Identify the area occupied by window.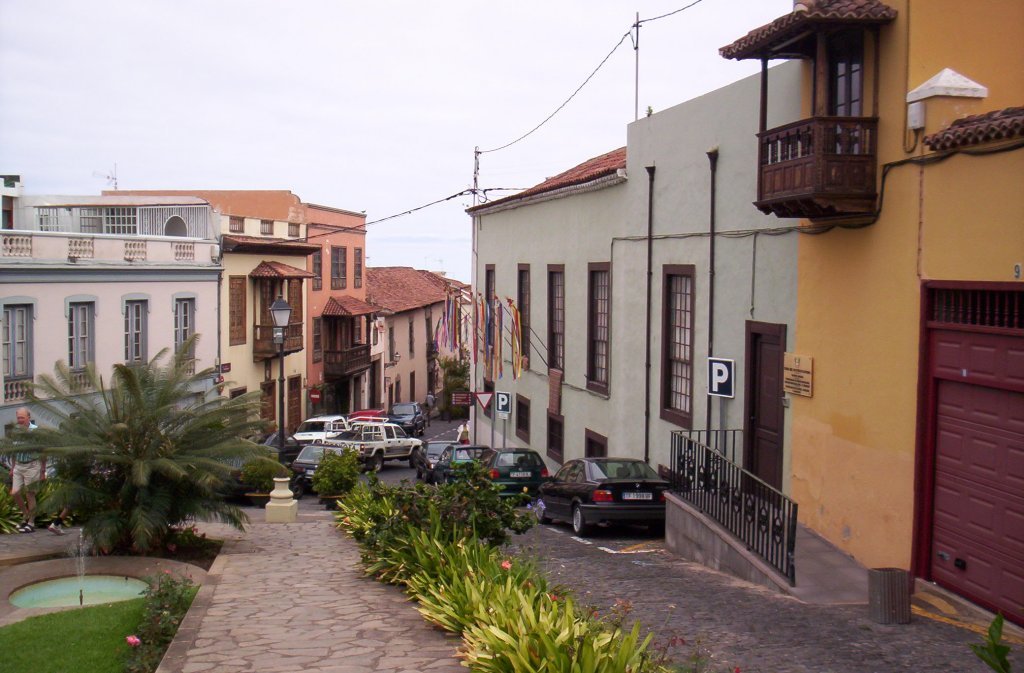
Area: <box>485,265,497,352</box>.
